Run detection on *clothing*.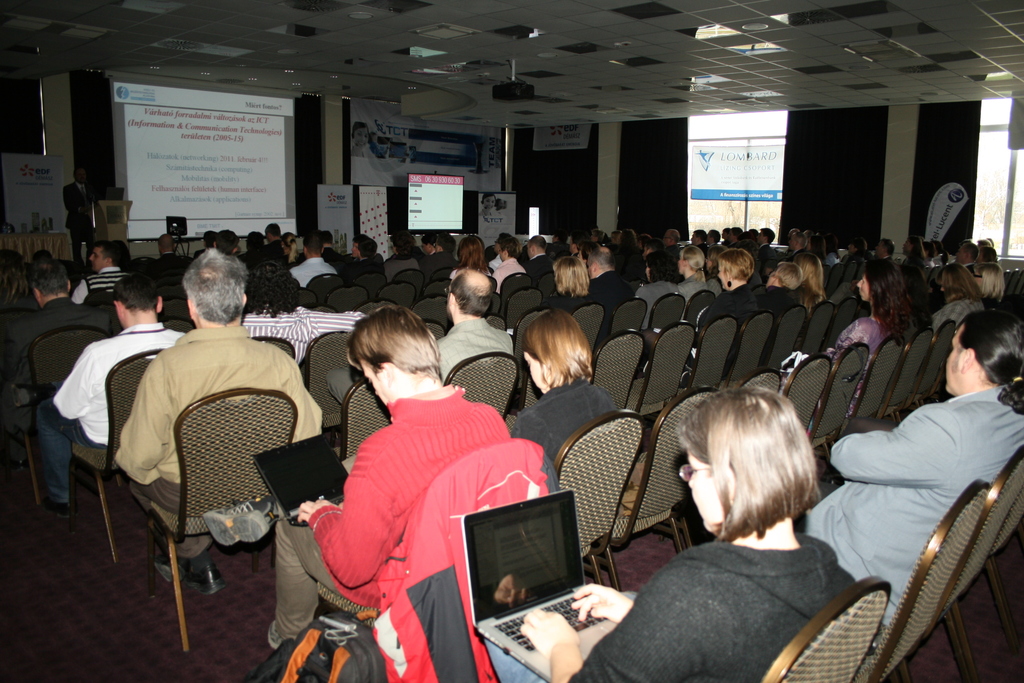
Result: {"left": 762, "top": 286, "right": 808, "bottom": 313}.
